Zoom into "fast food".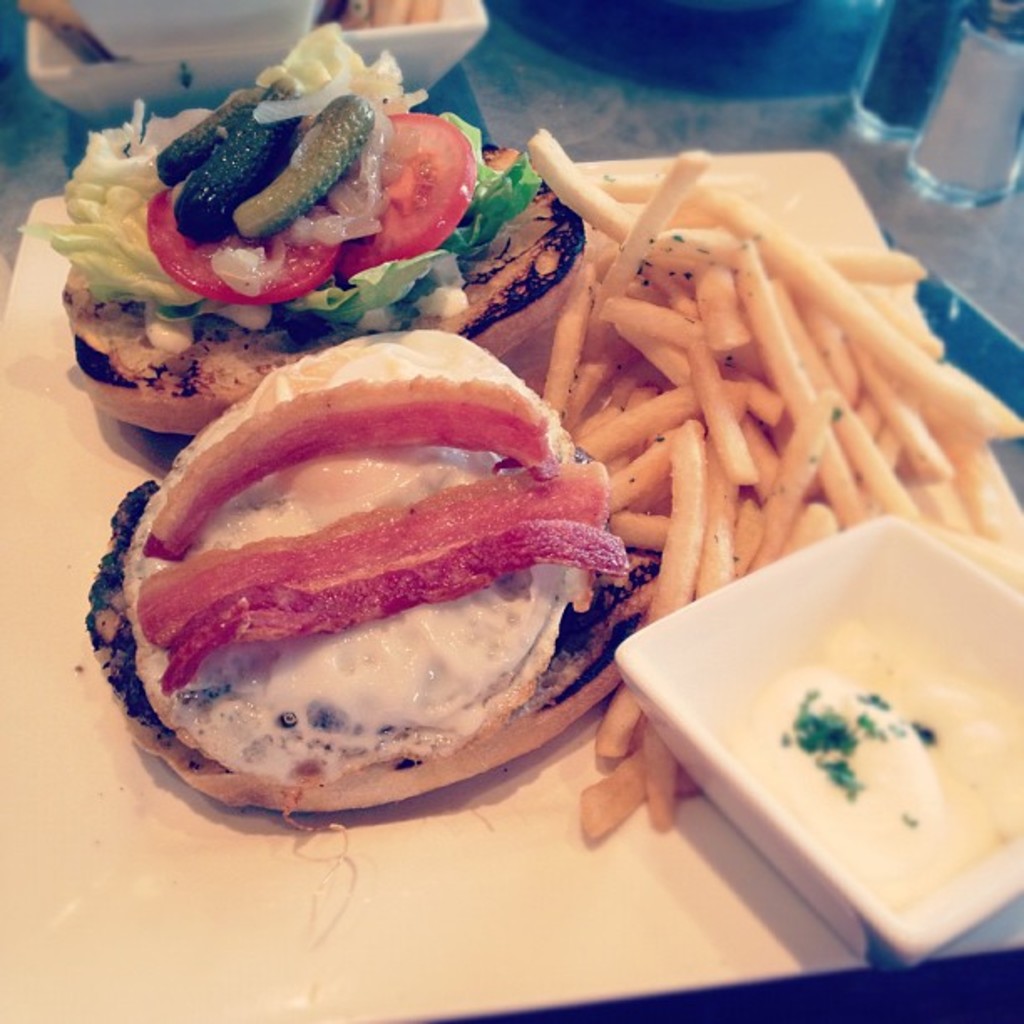
Zoom target: [122,318,619,806].
